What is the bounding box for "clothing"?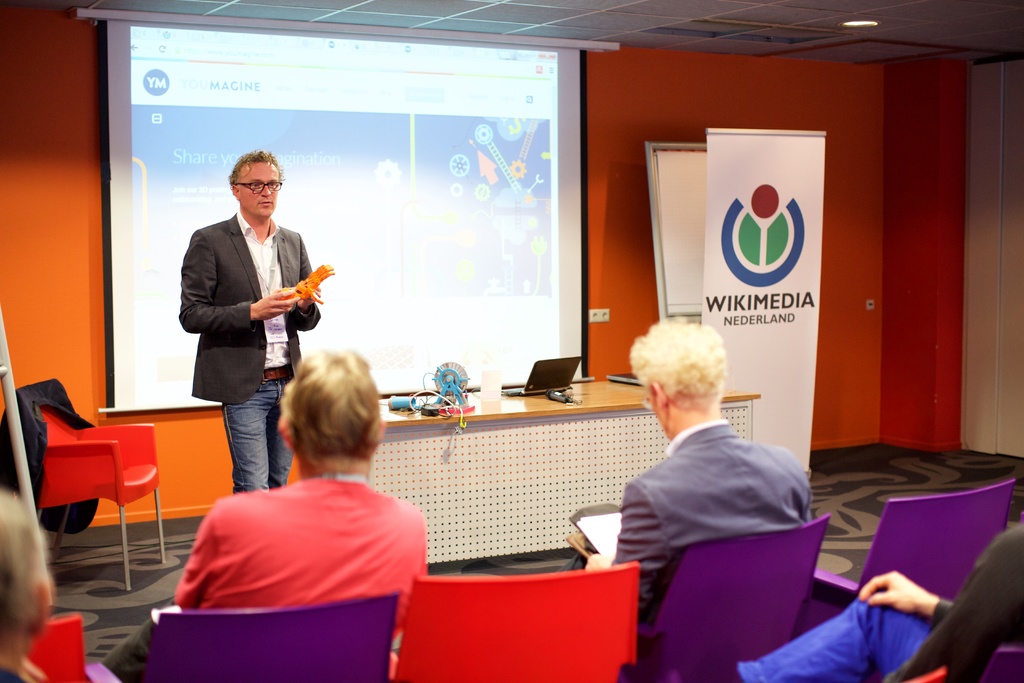
173 174 322 464.
